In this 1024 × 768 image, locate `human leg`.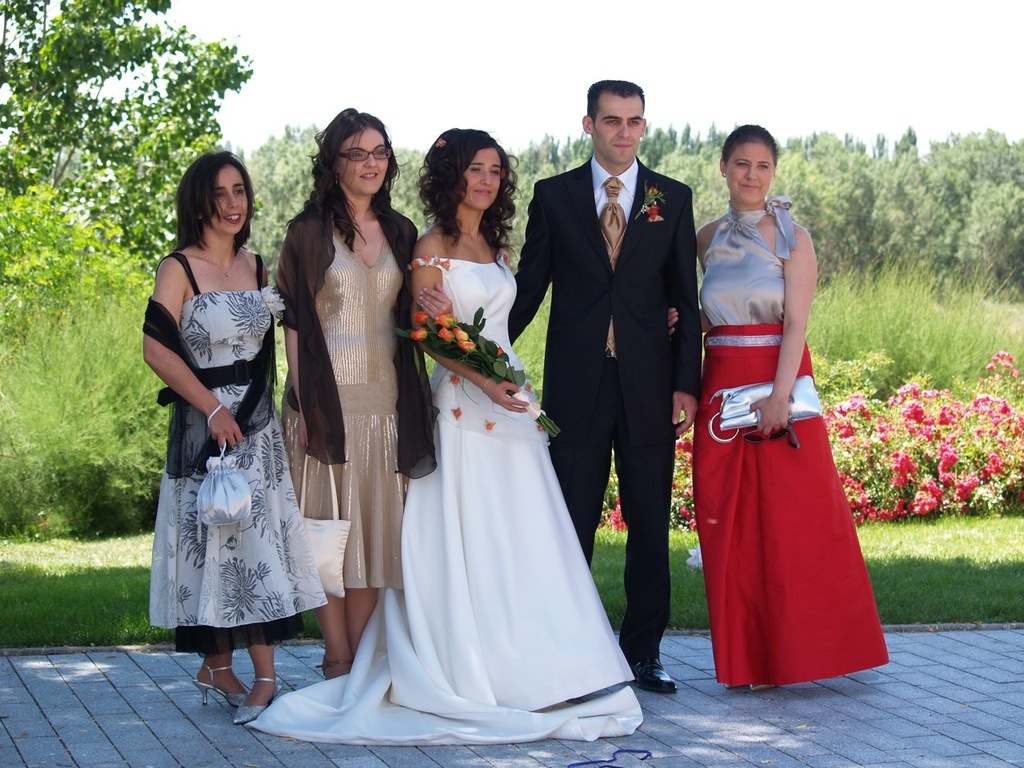
Bounding box: (x1=232, y1=643, x2=282, y2=723).
